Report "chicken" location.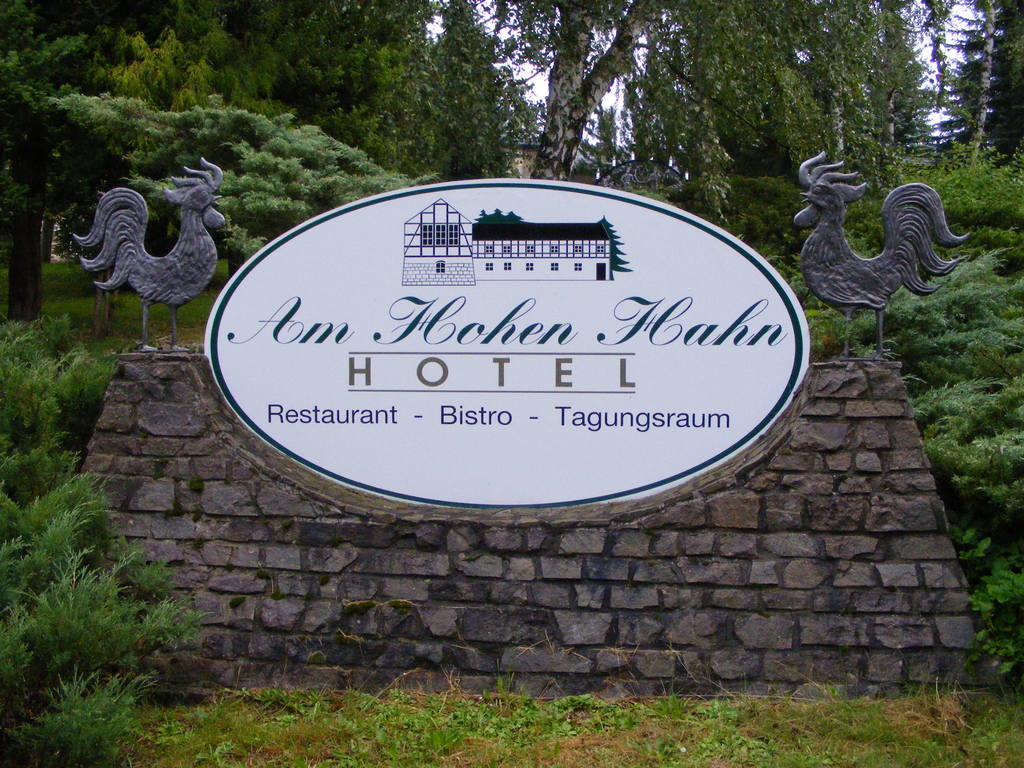
Report: {"x1": 70, "y1": 154, "x2": 223, "y2": 353}.
